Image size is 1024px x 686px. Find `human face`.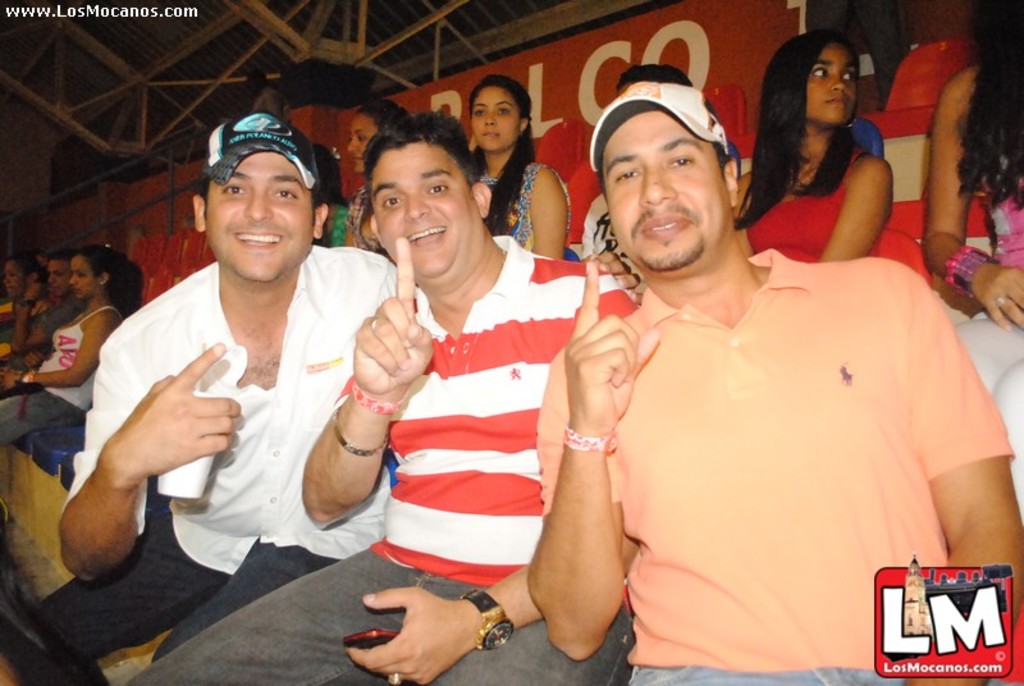
select_region(67, 260, 97, 303).
